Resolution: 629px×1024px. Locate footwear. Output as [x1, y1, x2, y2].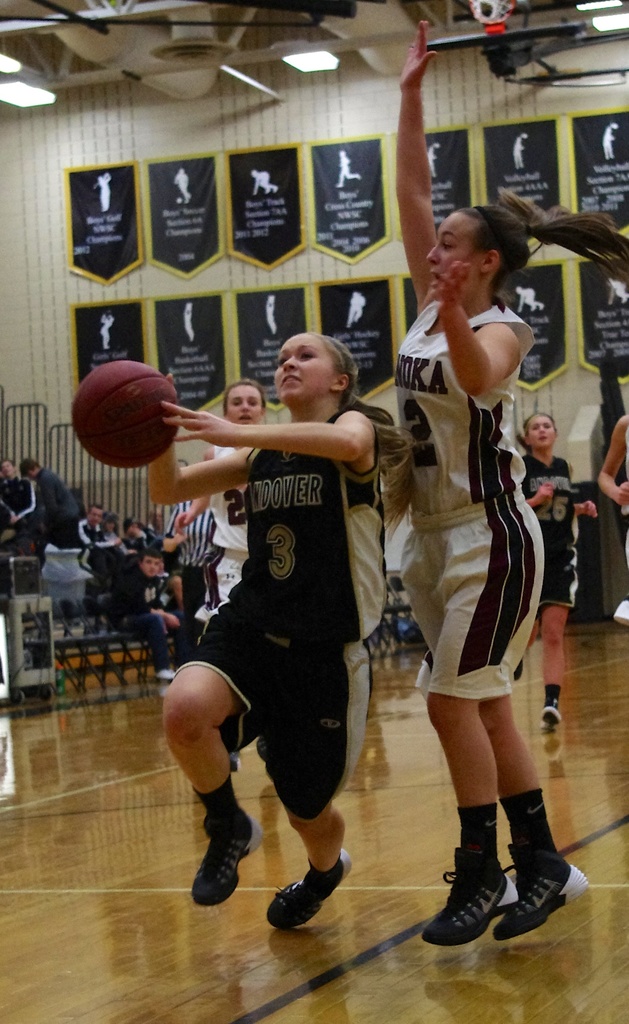
[271, 867, 347, 936].
